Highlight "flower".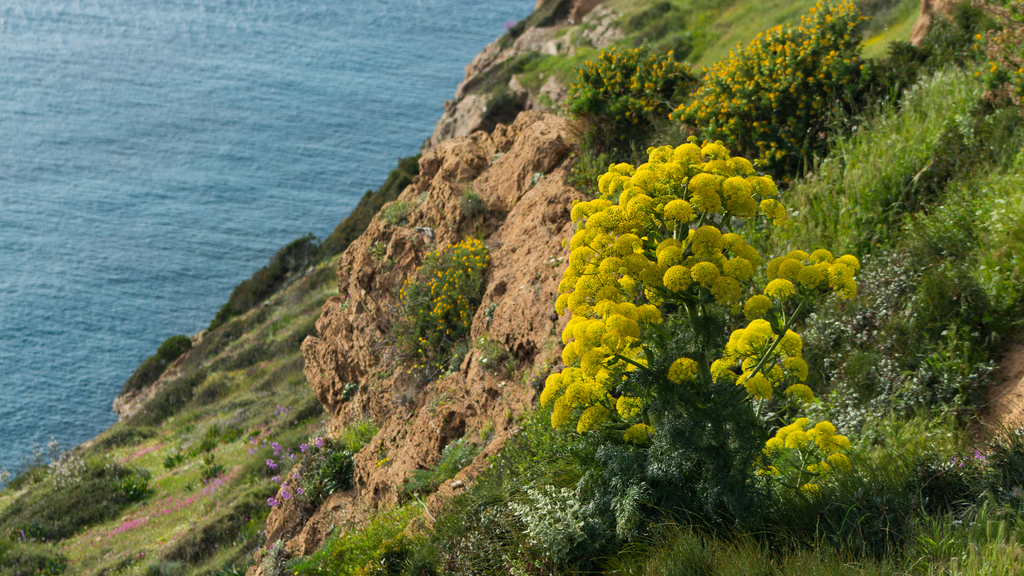
Highlighted region: [271, 445, 282, 454].
